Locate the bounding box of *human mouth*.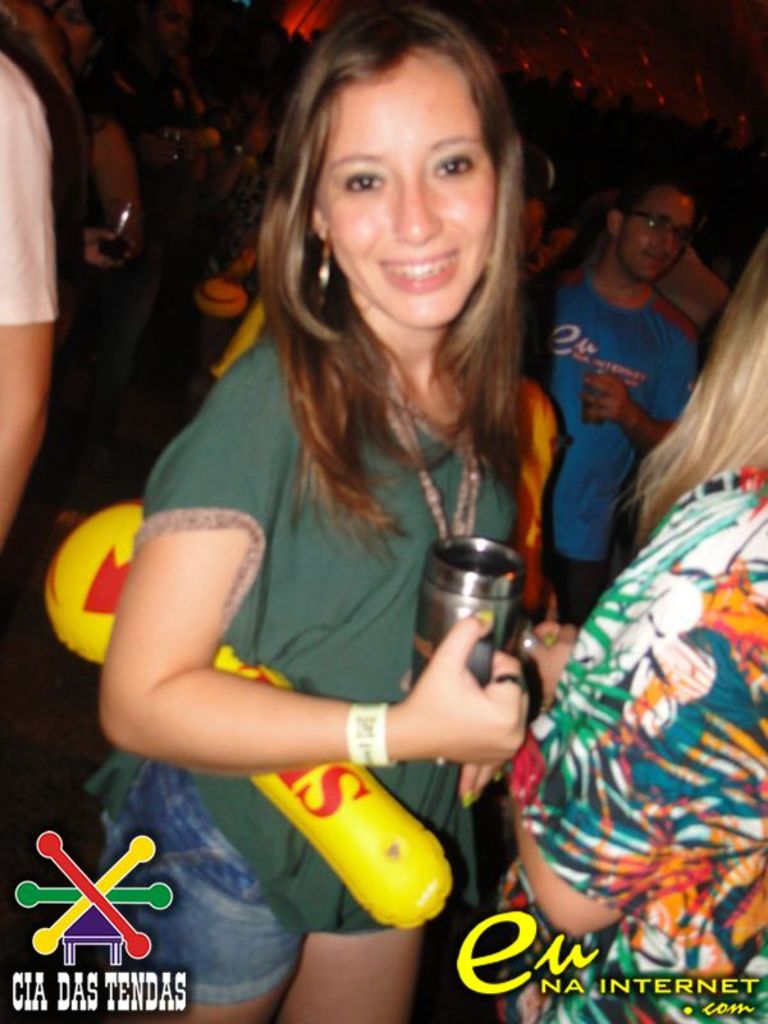
Bounding box: x1=645, y1=257, x2=662, y2=266.
